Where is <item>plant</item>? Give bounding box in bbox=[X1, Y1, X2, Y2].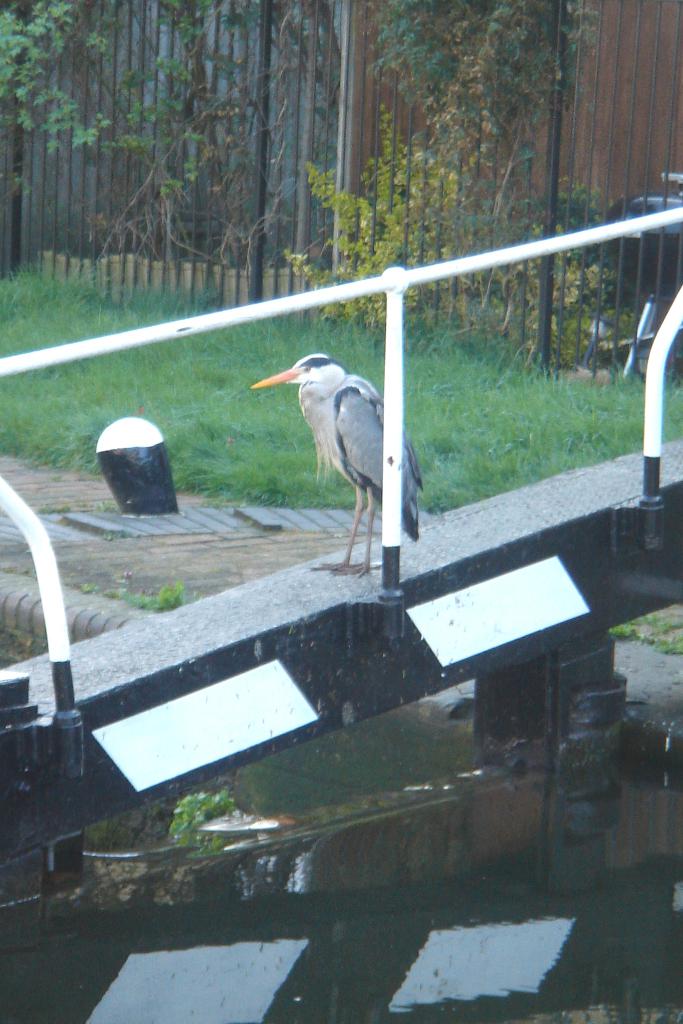
bbox=[0, 6, 257, 227].
